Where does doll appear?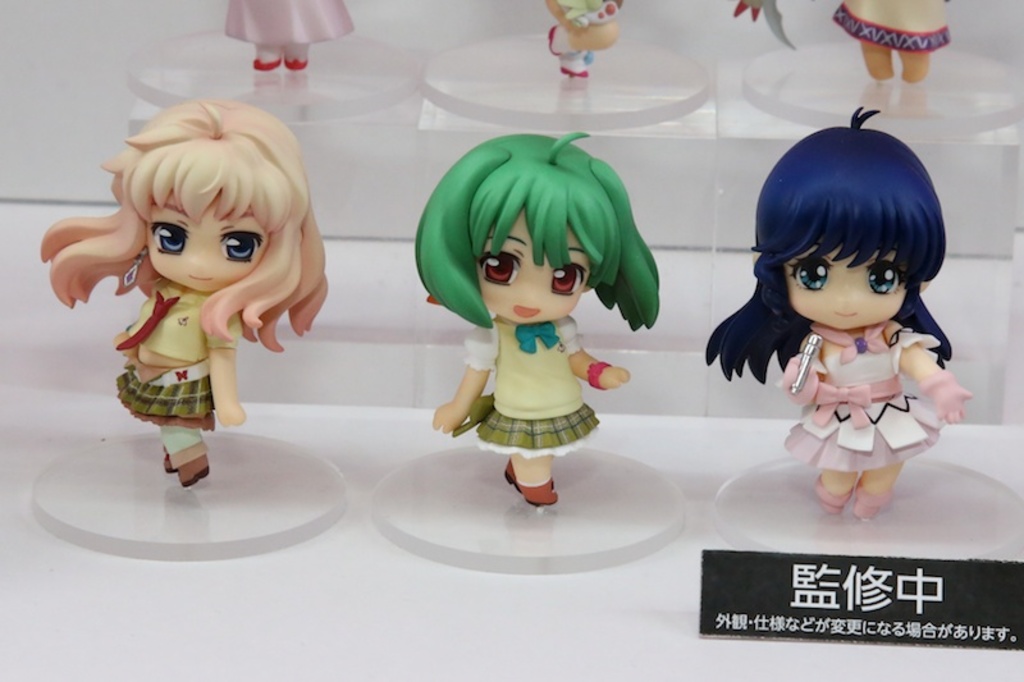
Appears at <box>543,0,618,79</box>.
